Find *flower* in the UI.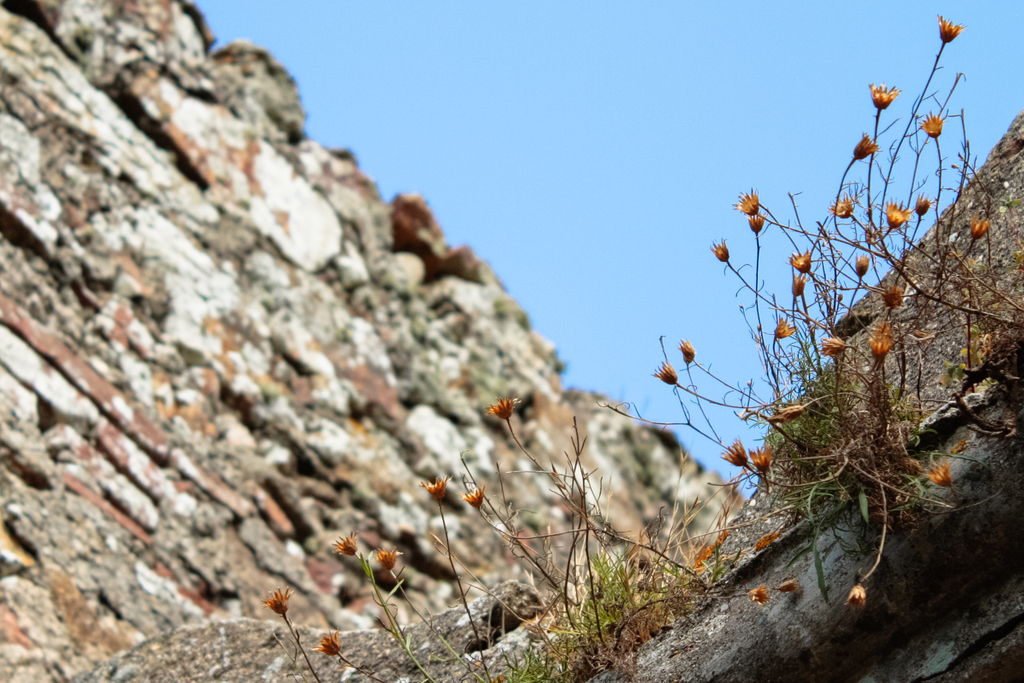
UI element at bbox(777, 406, 806, 423).
